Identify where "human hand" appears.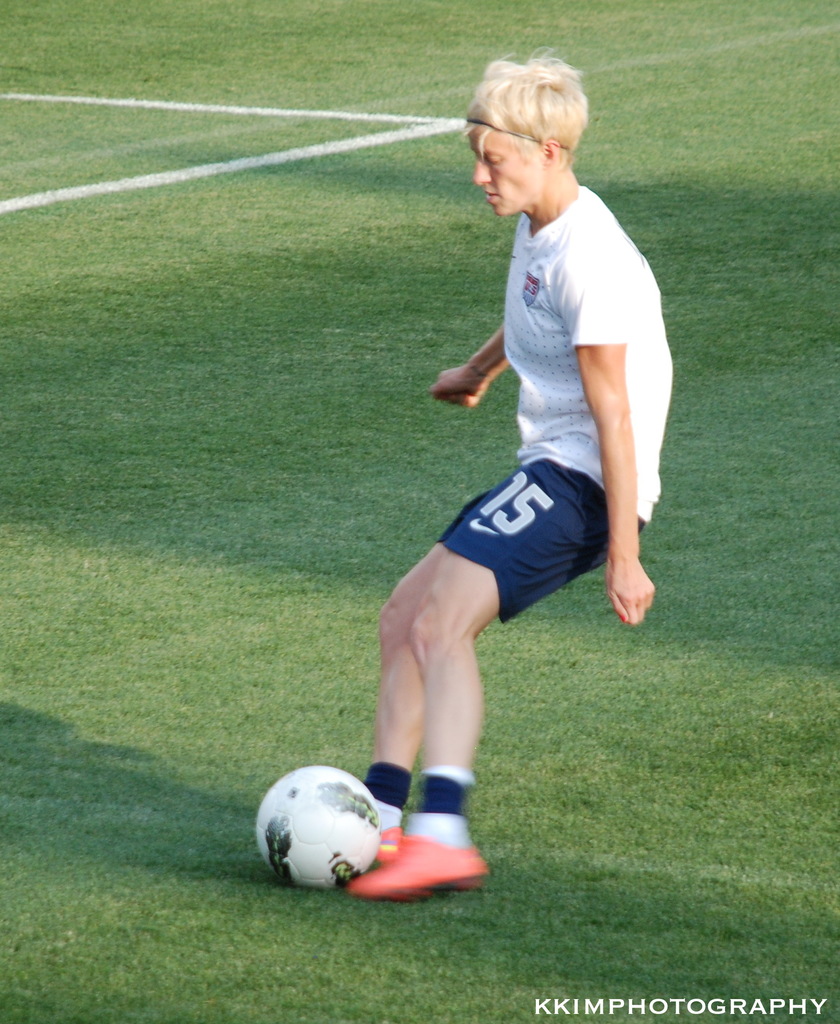
Appears at x1=428 y1=365 x2=487 y2=410.
